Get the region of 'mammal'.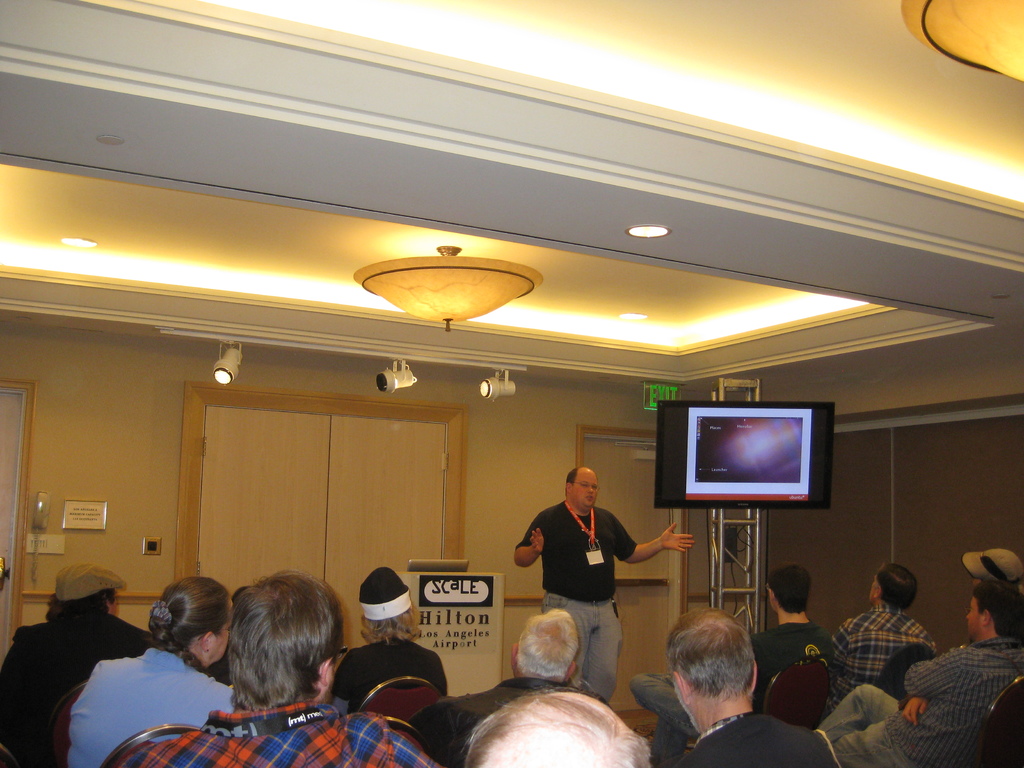
bbox(513, 465, 696, 704).
